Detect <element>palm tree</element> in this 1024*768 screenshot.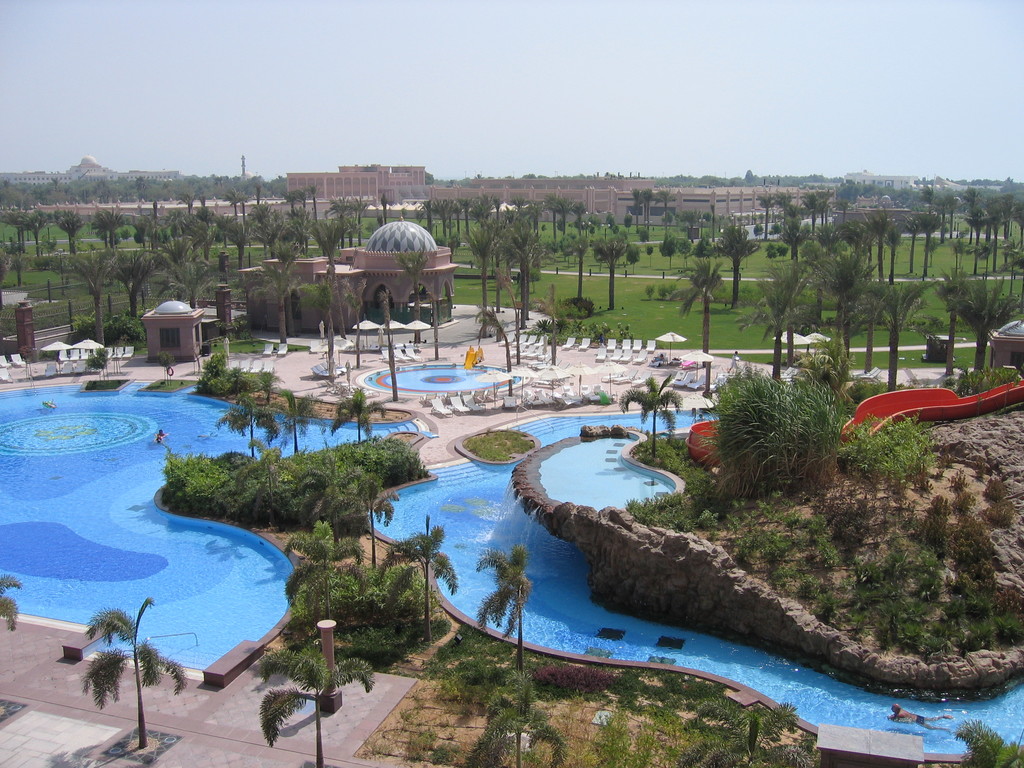
Detection: (800, 191, 831, 229).
